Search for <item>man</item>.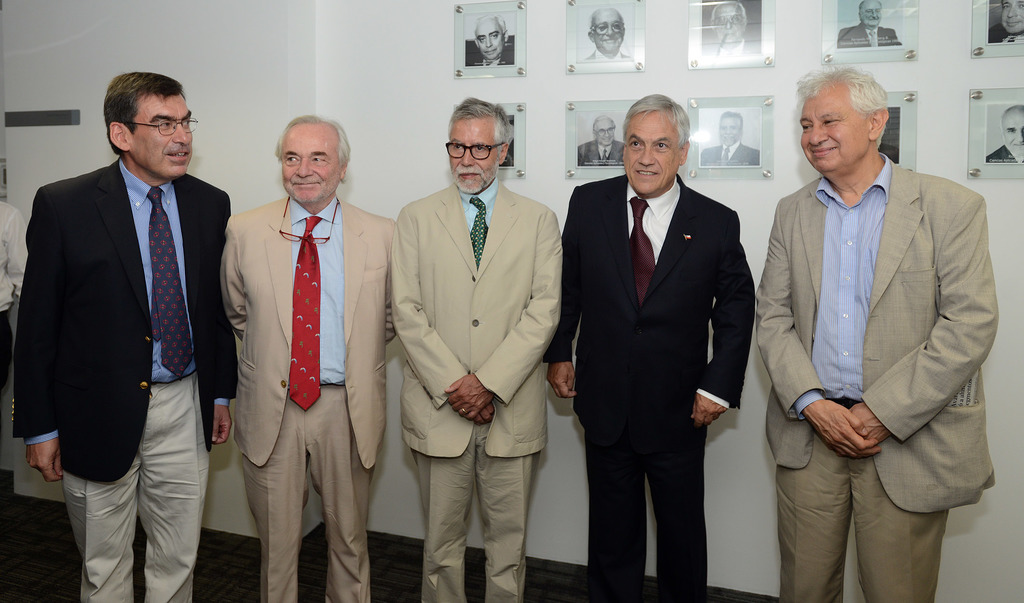
Found at (left=758, top=68, right=998, bottom=602).
